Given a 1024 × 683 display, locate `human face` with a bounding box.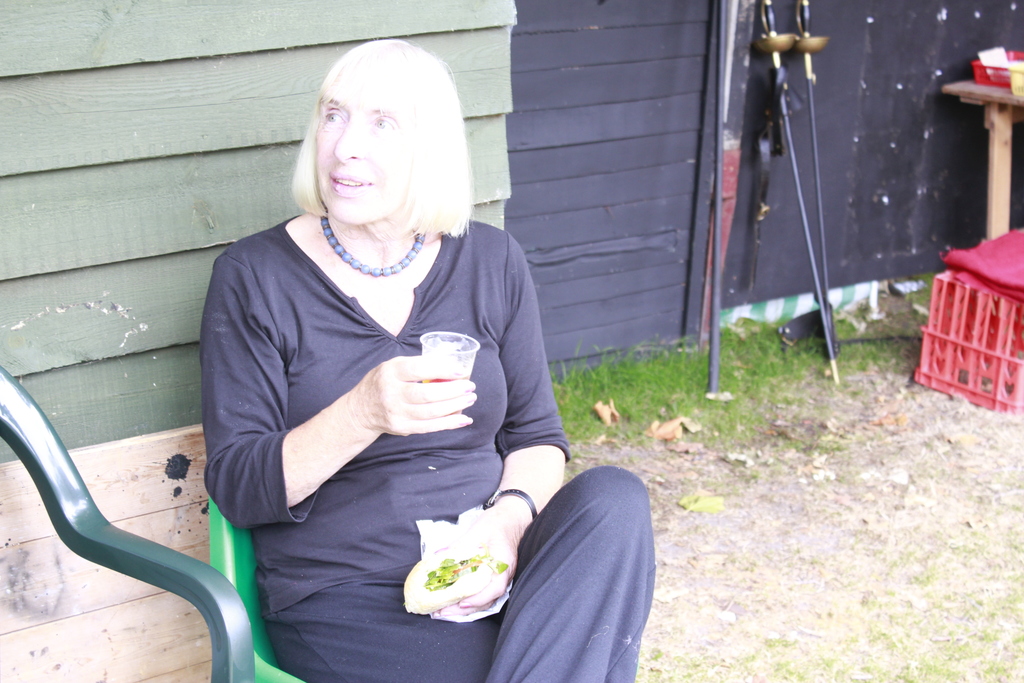
Located: box=[320, 68, 420, 217].
